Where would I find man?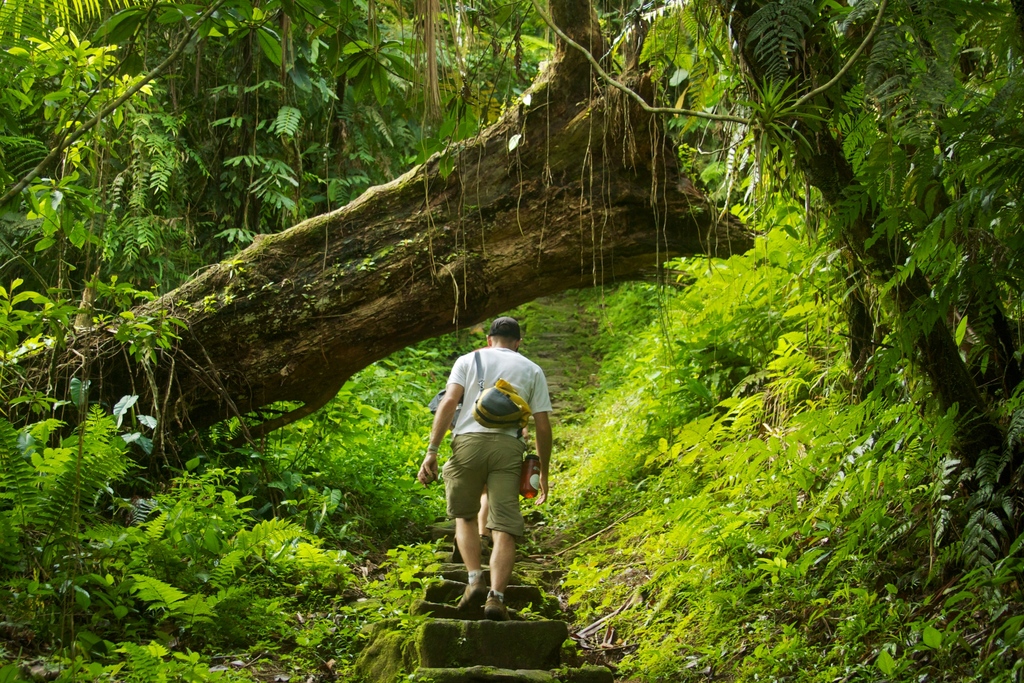
At pyautogui.locateOnScreen(423, 317, 549, 616).
